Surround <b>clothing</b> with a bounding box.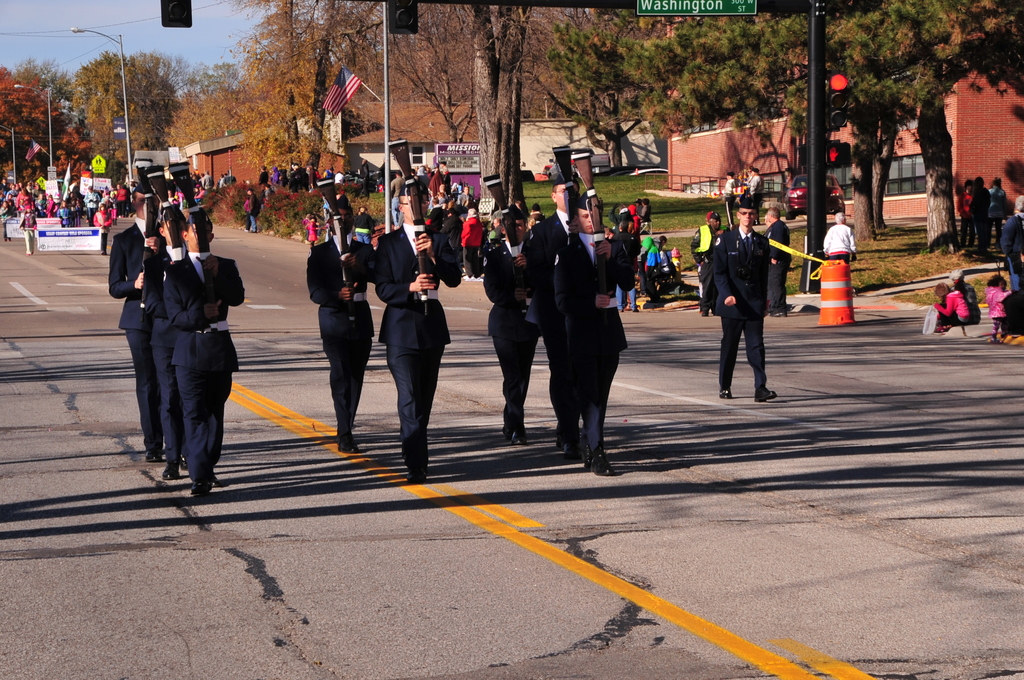
Rect(967, 184, 993, 250).
